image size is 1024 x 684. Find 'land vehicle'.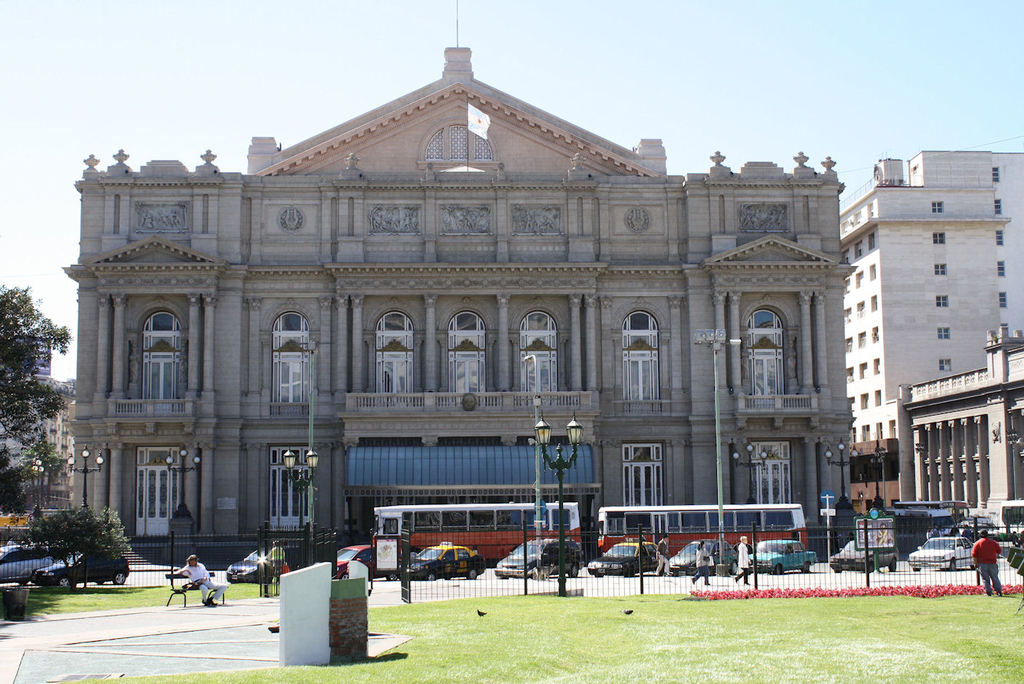
(907, 534, 977, 570).
